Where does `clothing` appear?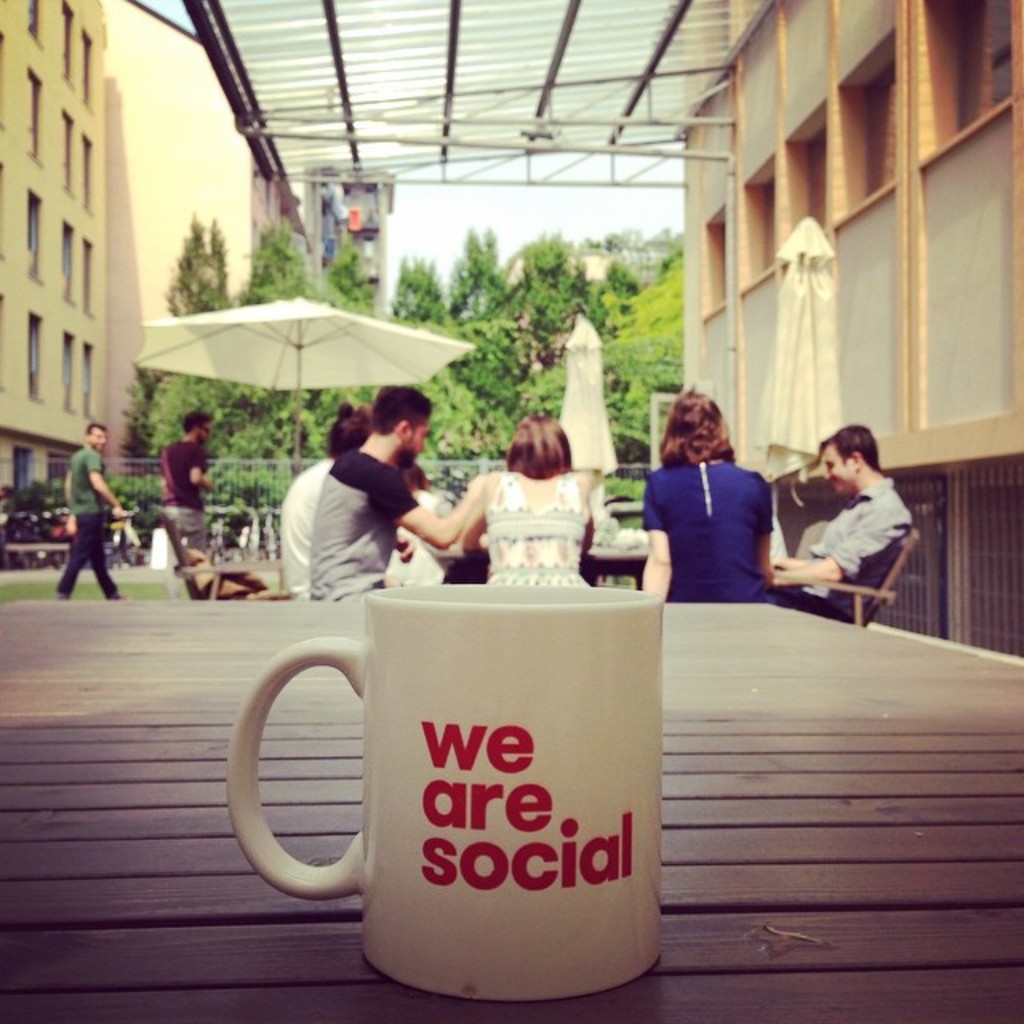
Appears at pyautogui.locateOnScreen(288, 450, 341, 592).
